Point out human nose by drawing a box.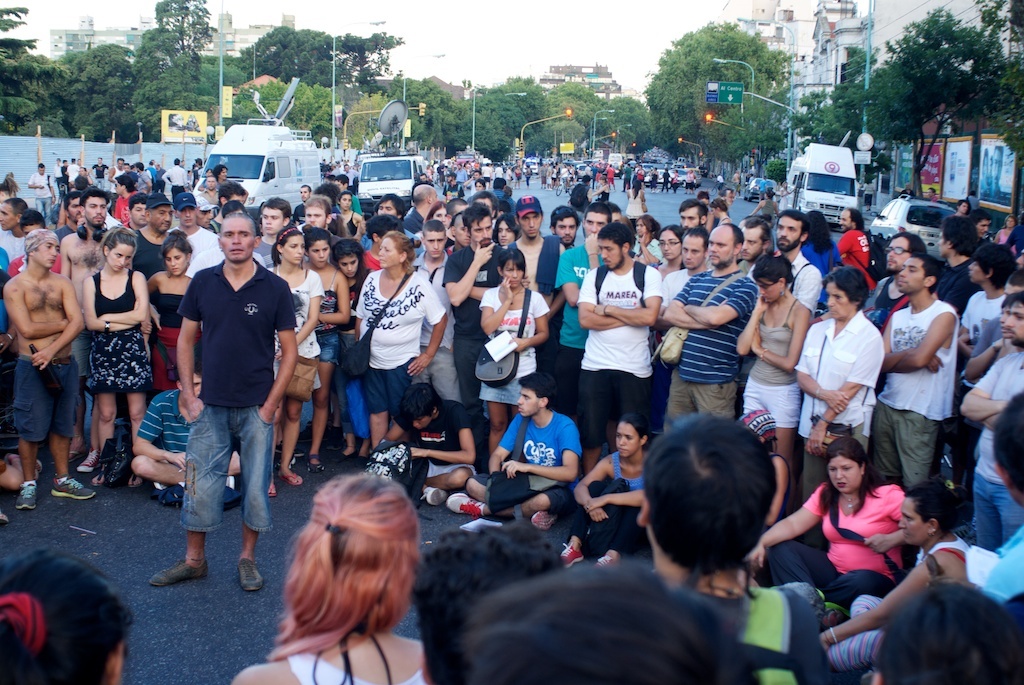
region(182, 212, 190, 220).
